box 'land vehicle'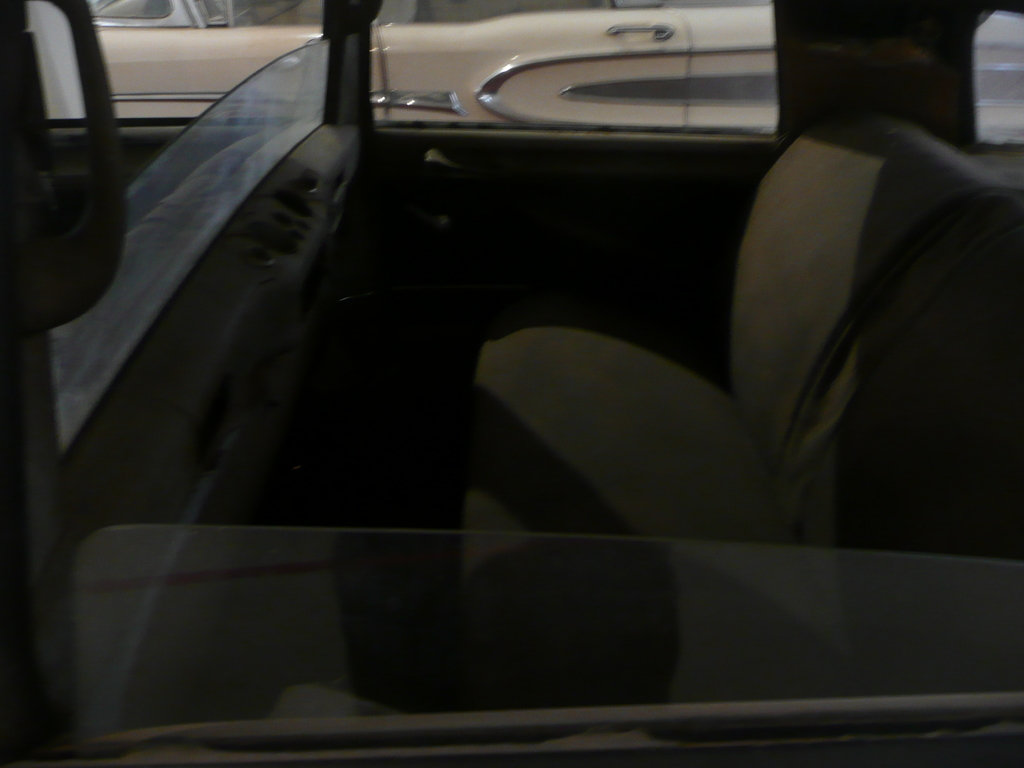
x1=87 y1=0 x2=1023 y2=135
